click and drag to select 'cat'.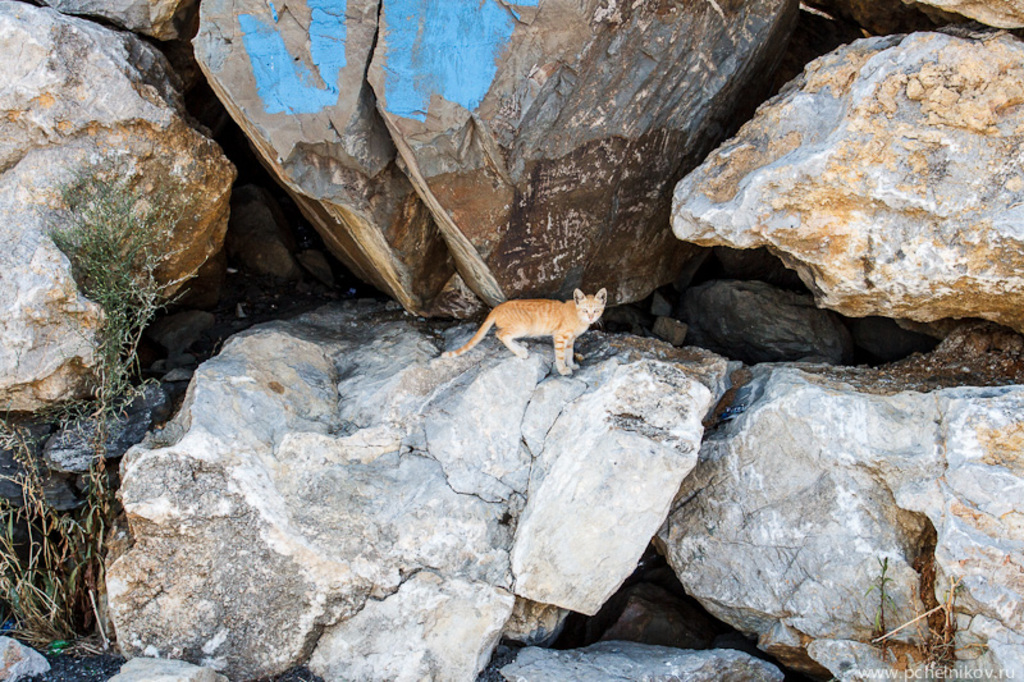
Selection: box(440, 287, 604, 376).
